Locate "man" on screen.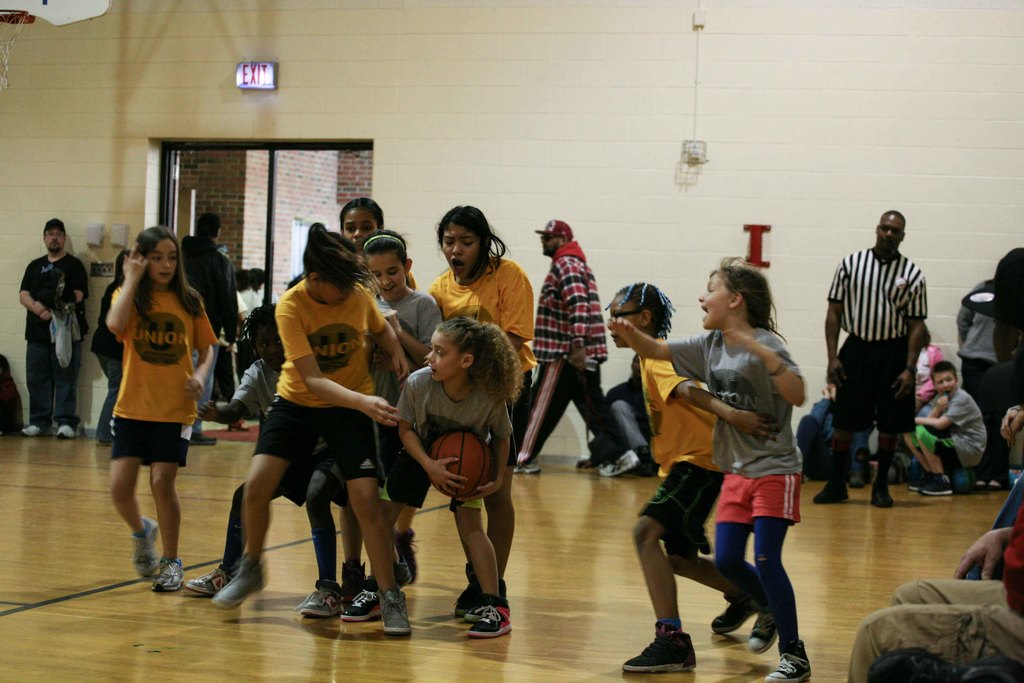
On screen at (177,215,248,443).
